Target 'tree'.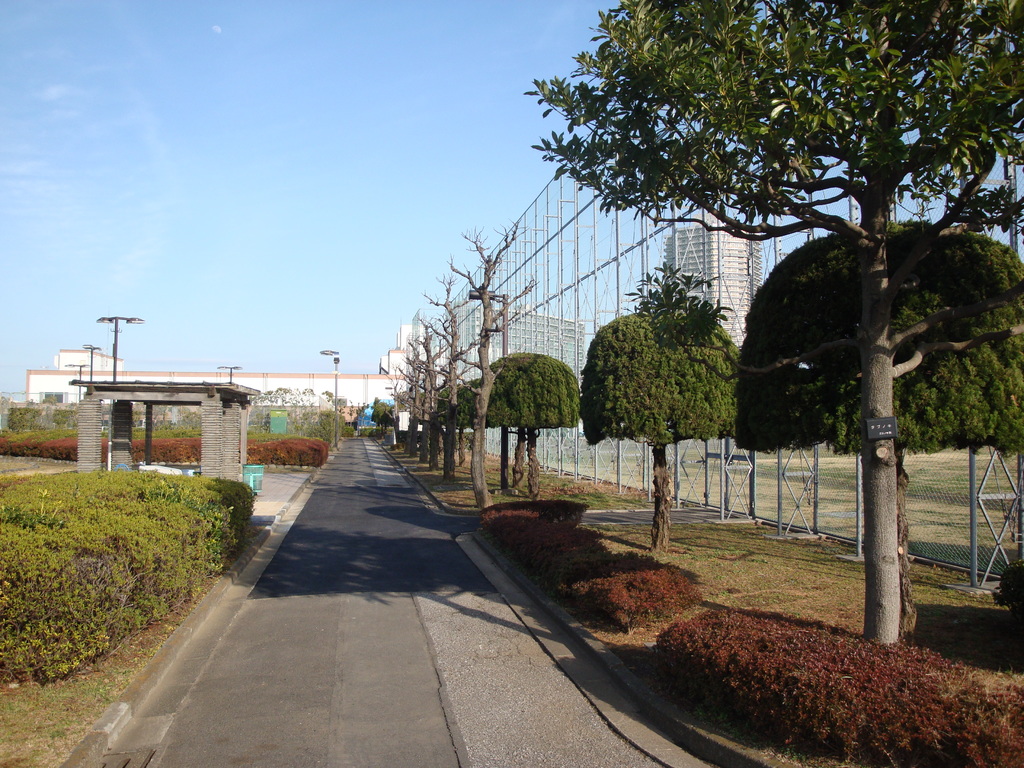
Target region: 580:305:742:556.
